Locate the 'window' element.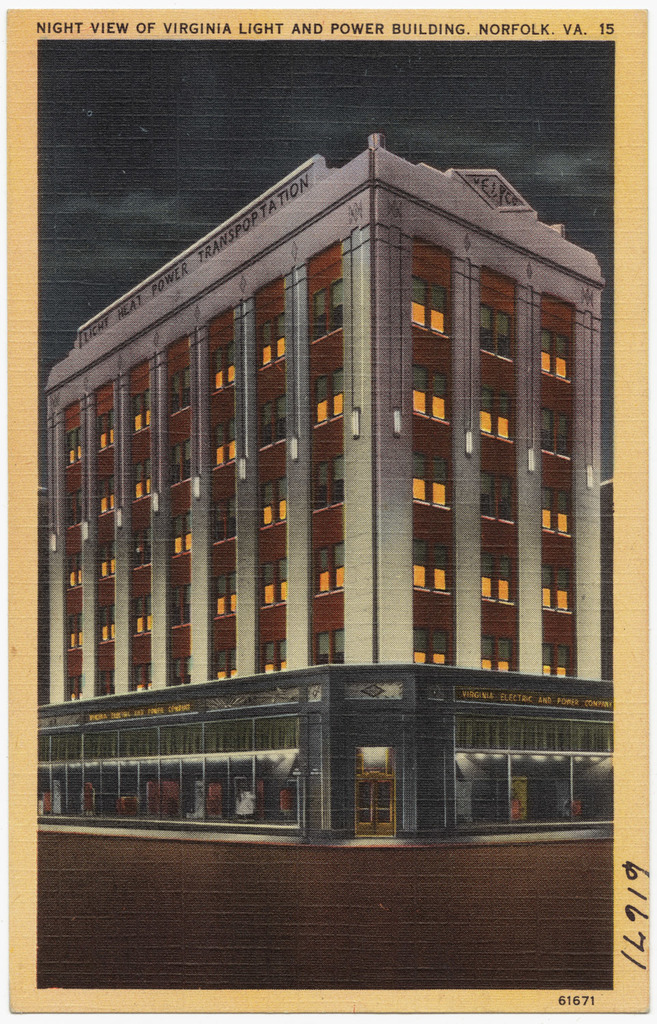
Element bbox: <bbox>169, 586, 190, 631</bbox>.
